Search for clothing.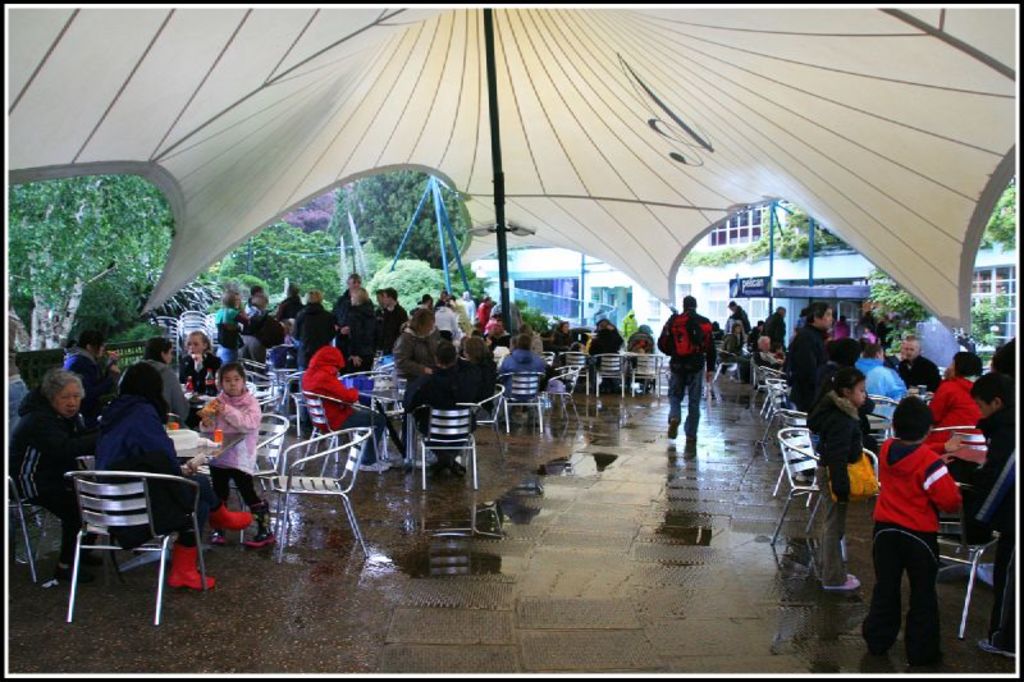
Found at locate(420, 353, 454, 418).
